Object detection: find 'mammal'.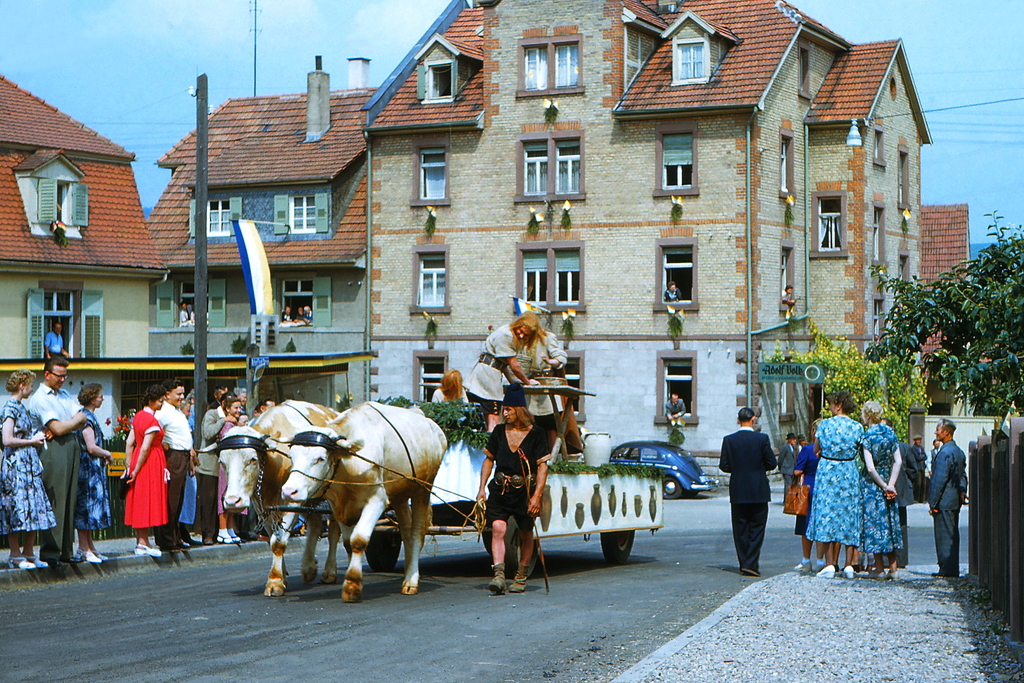
{"x1": 303, "y1": 304, "x2": 314, "y2": 321}.
